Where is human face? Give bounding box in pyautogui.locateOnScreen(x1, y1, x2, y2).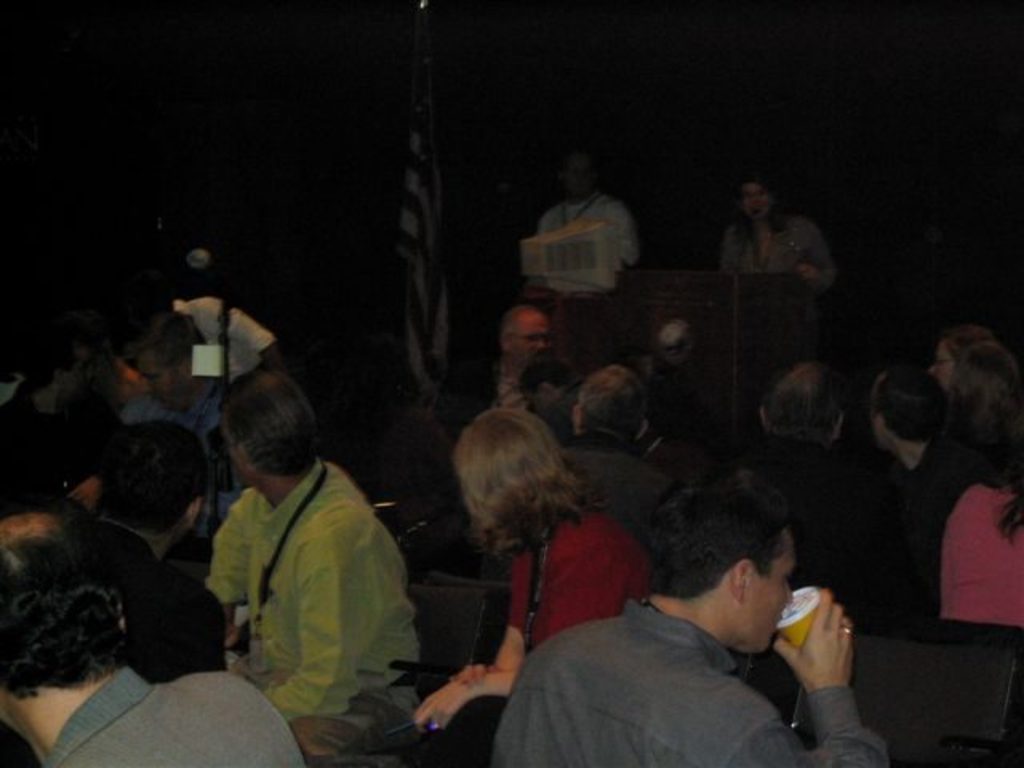
pyautogui.locateOnScreen(142, 352, 182, 410).
